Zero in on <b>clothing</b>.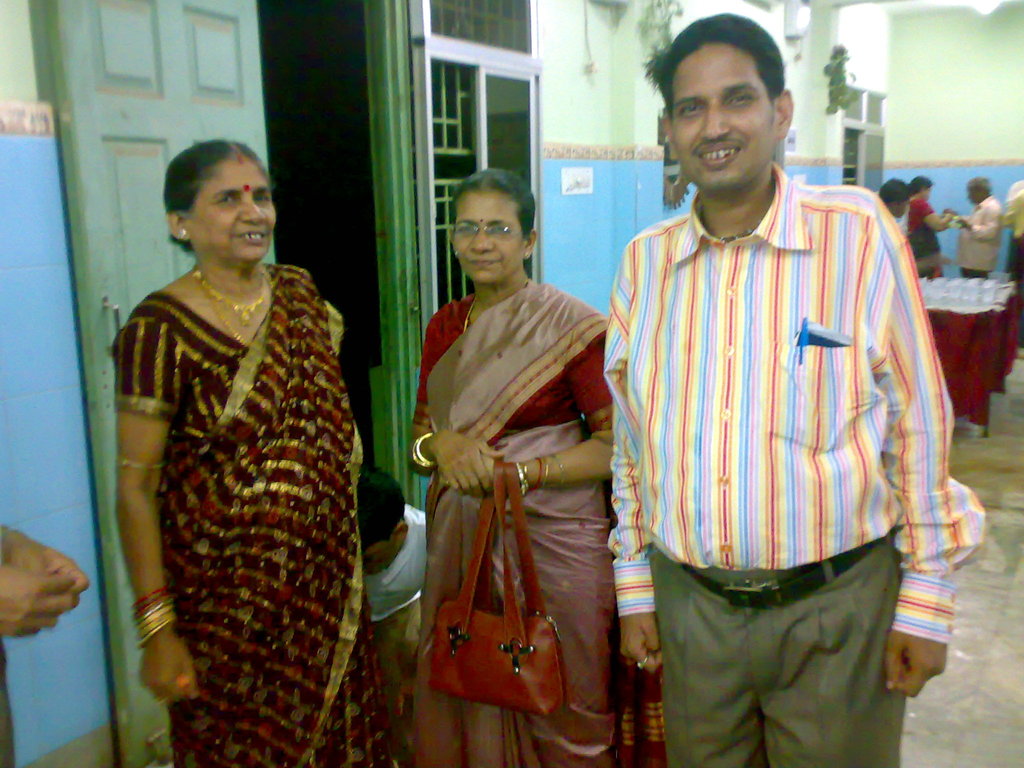
Zeroed in: select_region(408, 271, 667, 758).
